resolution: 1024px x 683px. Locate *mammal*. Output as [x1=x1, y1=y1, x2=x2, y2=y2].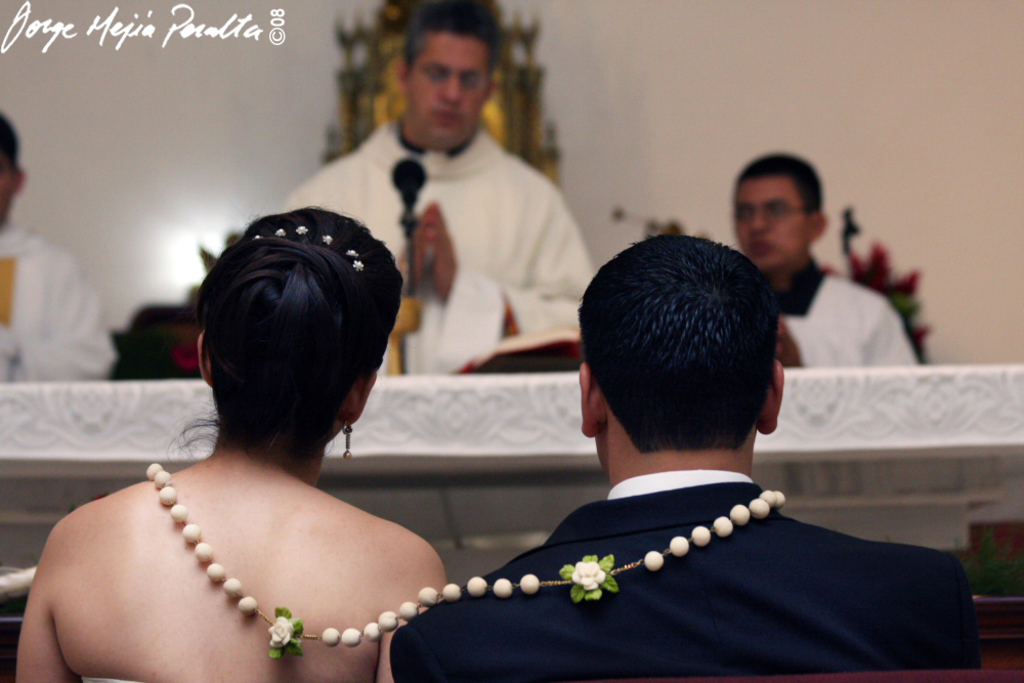
[x1=719, y1=148, x2=925, y2=365].
